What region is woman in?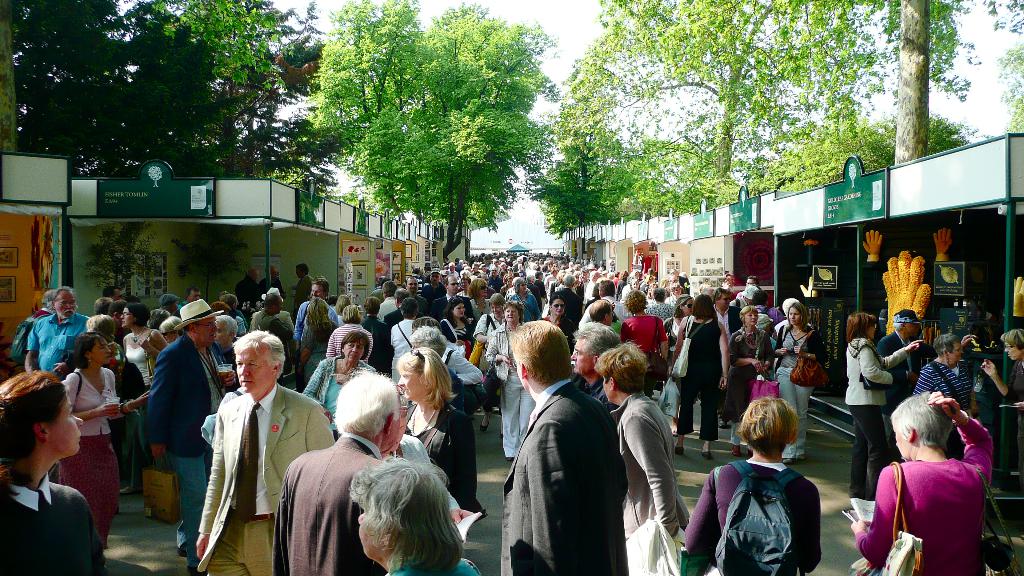
685:396:821:575.
